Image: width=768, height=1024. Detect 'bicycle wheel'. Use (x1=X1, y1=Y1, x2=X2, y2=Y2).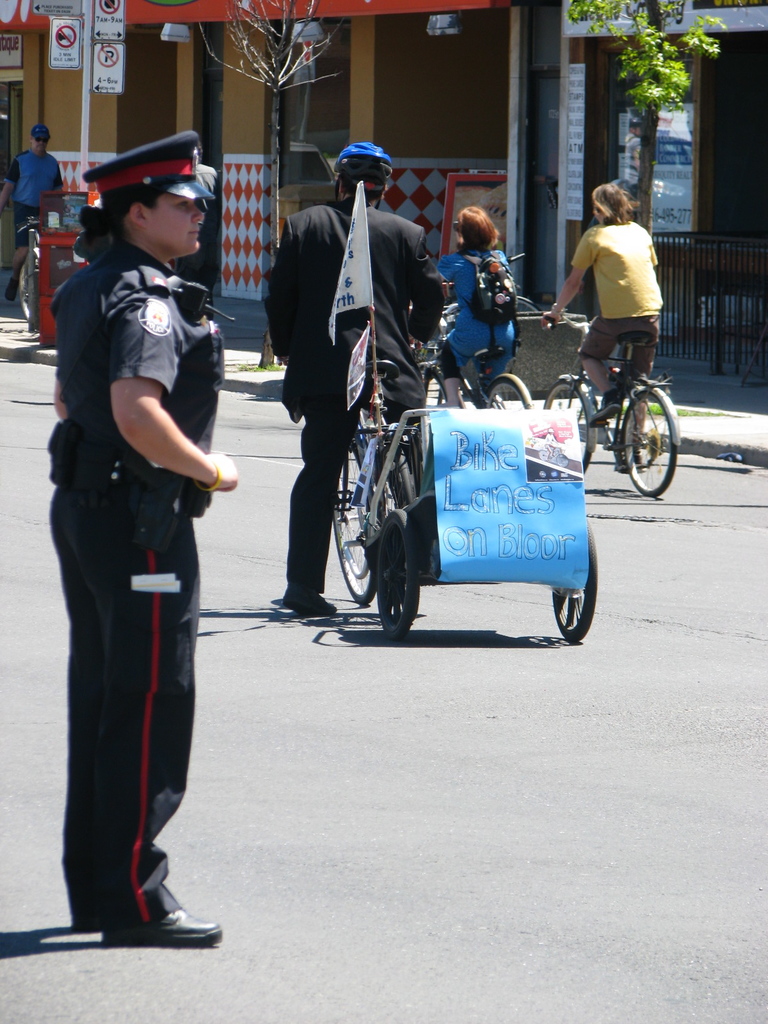
(x1=544, y1=533, x2=602, y2=645).
